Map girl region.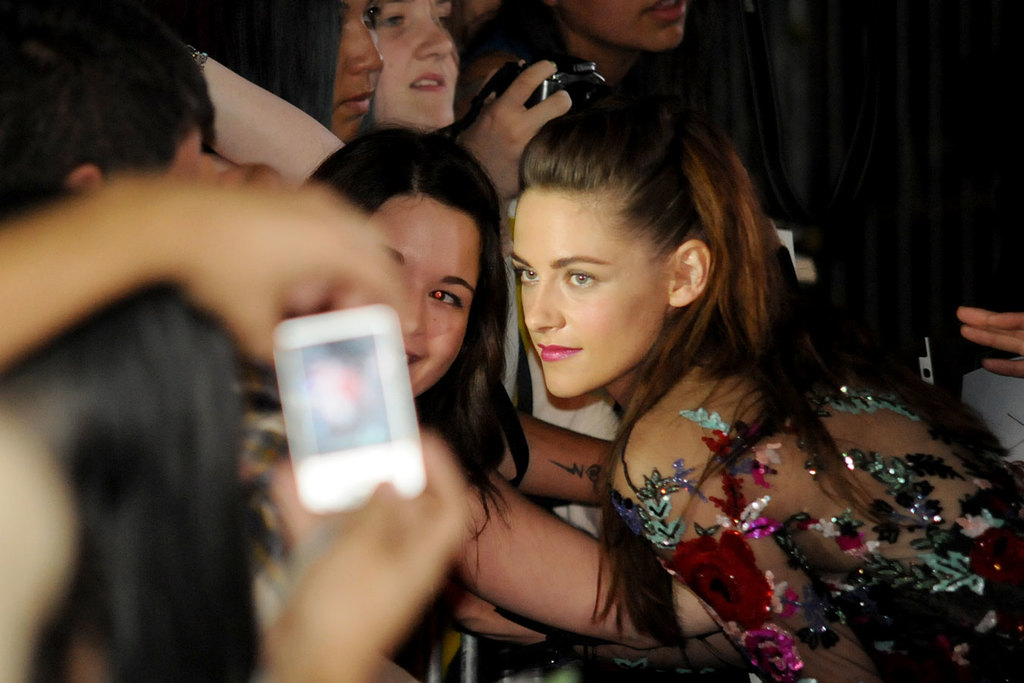
Mapped to l=510, t=76, r=1012, b=682.
